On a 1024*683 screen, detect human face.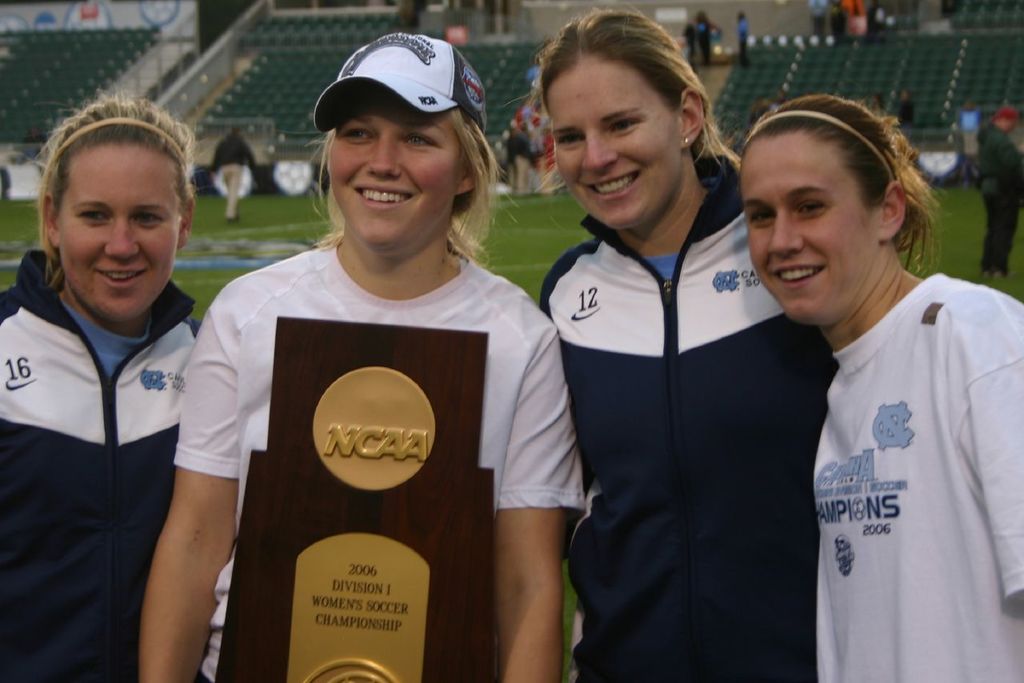
(60,158,176,322).
